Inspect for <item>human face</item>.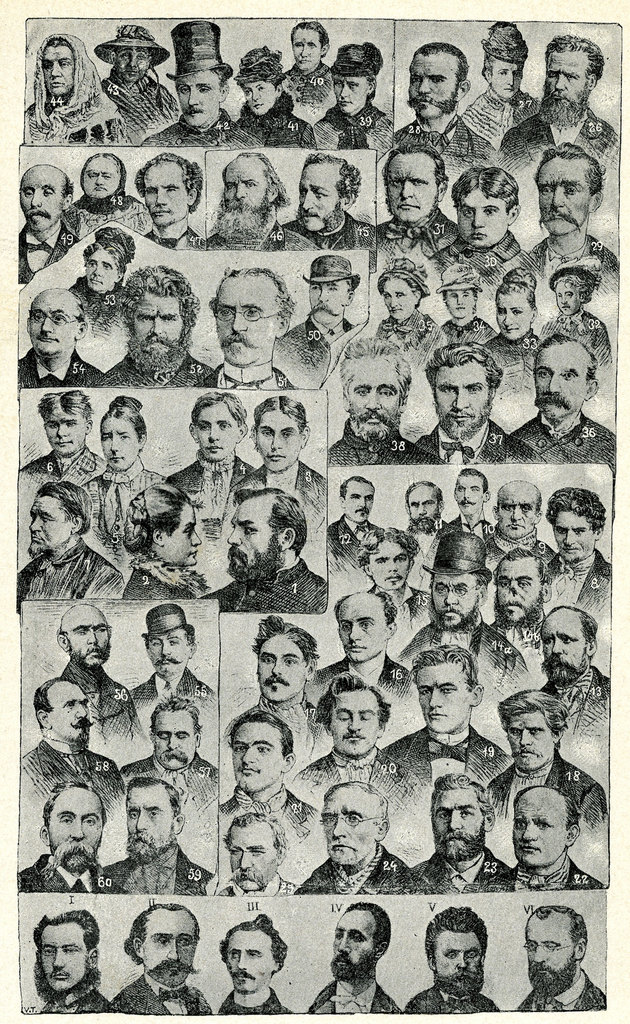
Inspection: x1=43 y1=788 x2=104 y2=862.
